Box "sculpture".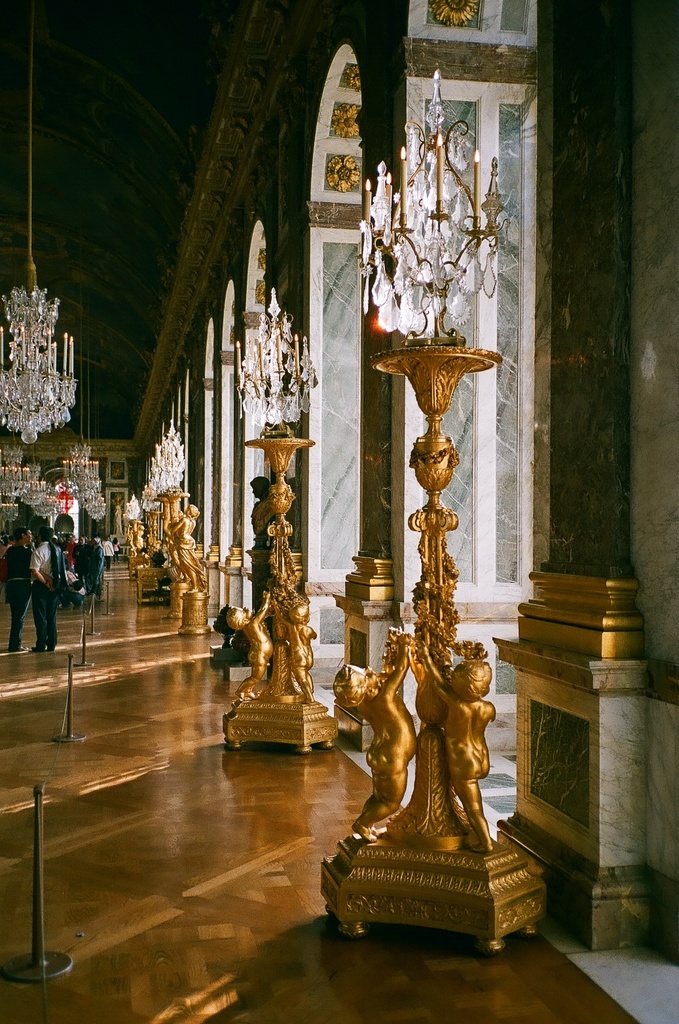
(212, 297, 327, 757).
